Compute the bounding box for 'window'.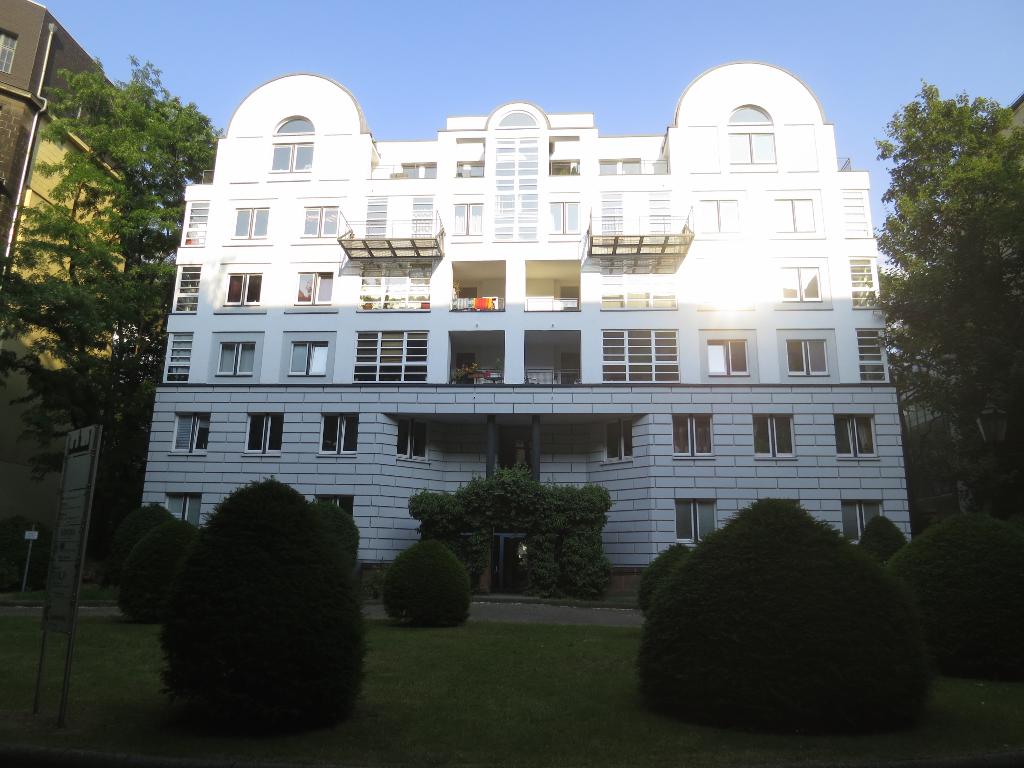
[772,197,816,232].
